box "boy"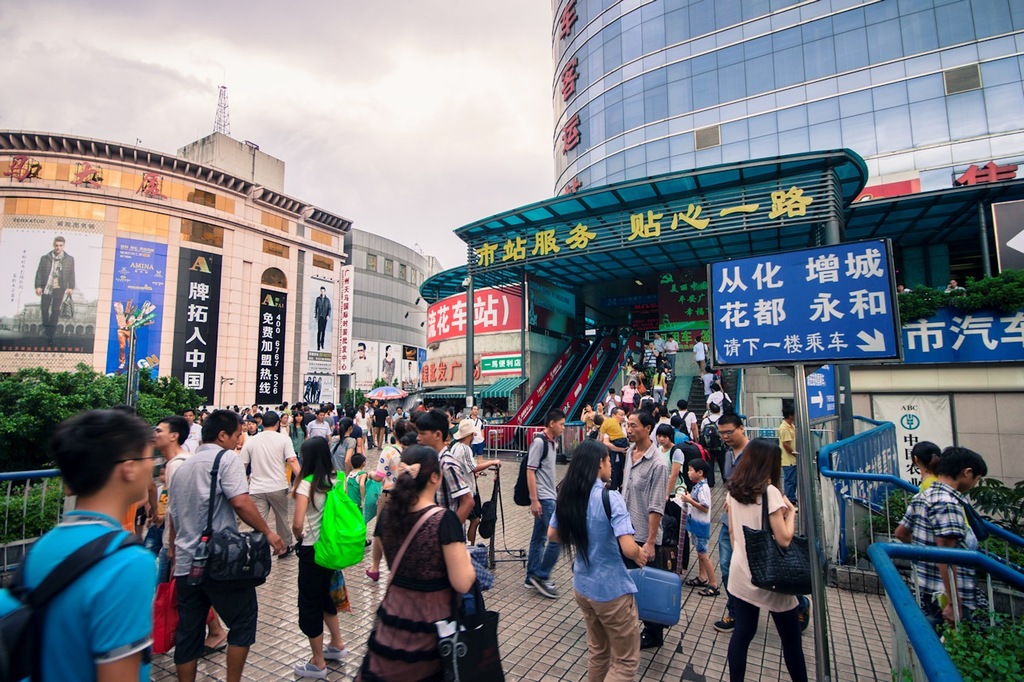
<bbox>340, 456, 372, 515</bbox>
